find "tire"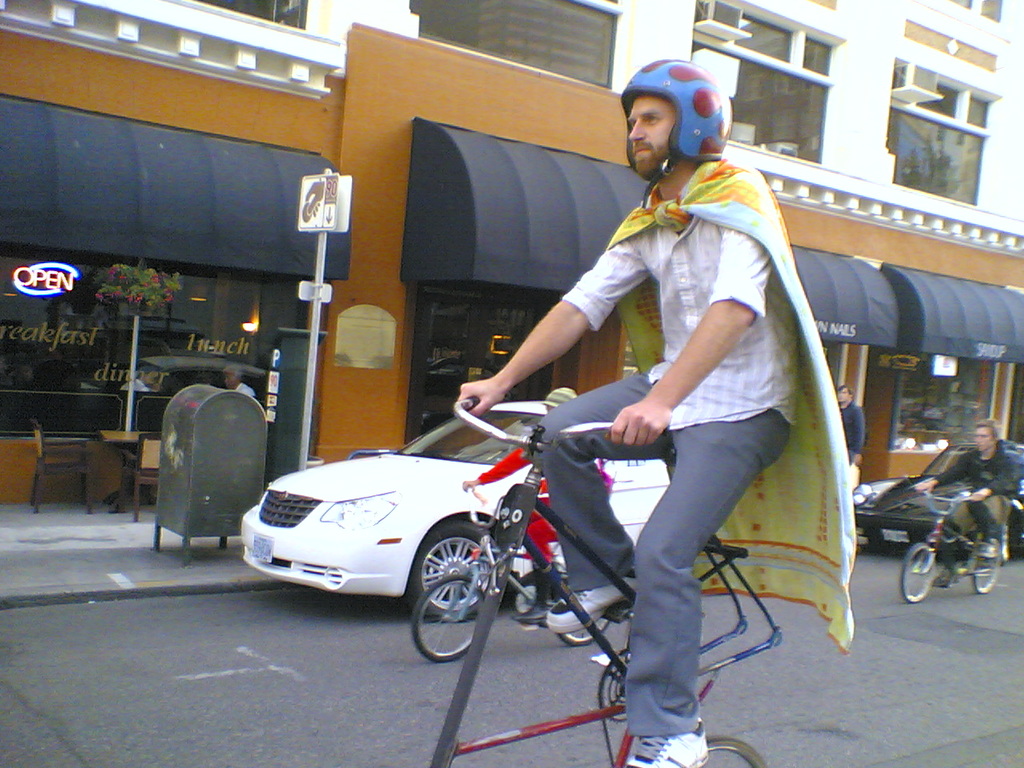
x1=974, y1=542, x2=1001, y2=594
